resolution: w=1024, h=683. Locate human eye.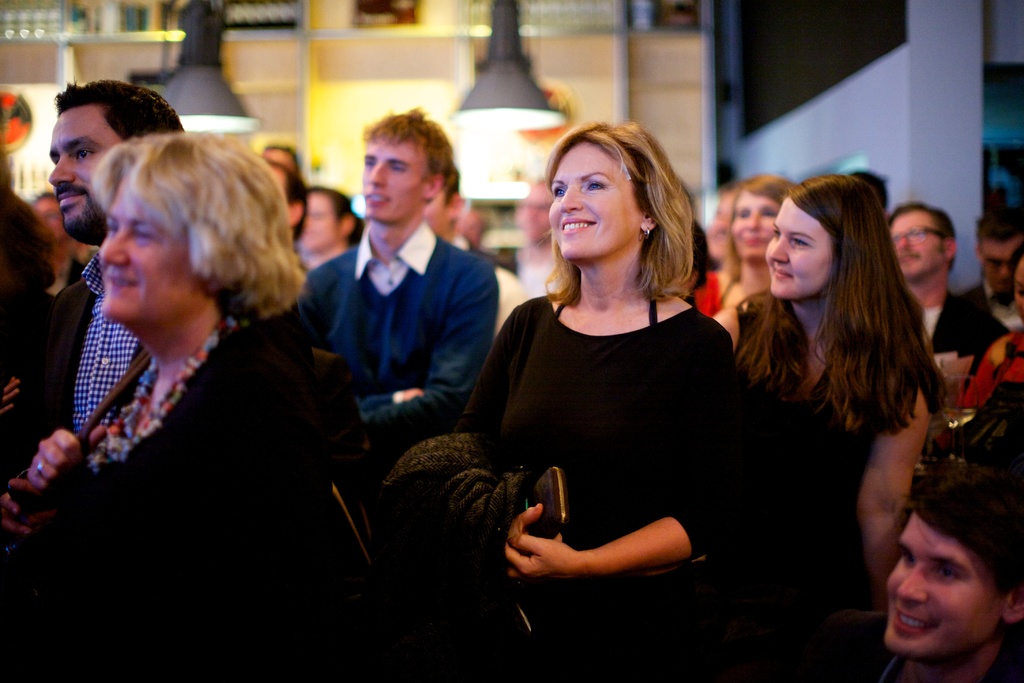
934 563 961 582.
